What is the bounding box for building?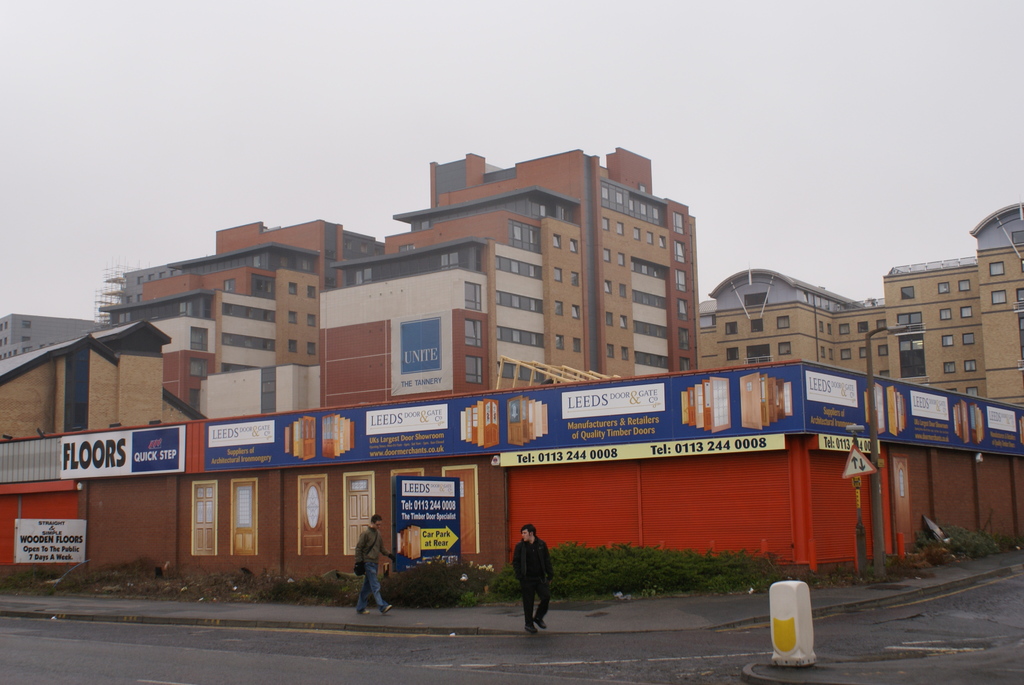
bbox=[320, 151, 701, 416].
